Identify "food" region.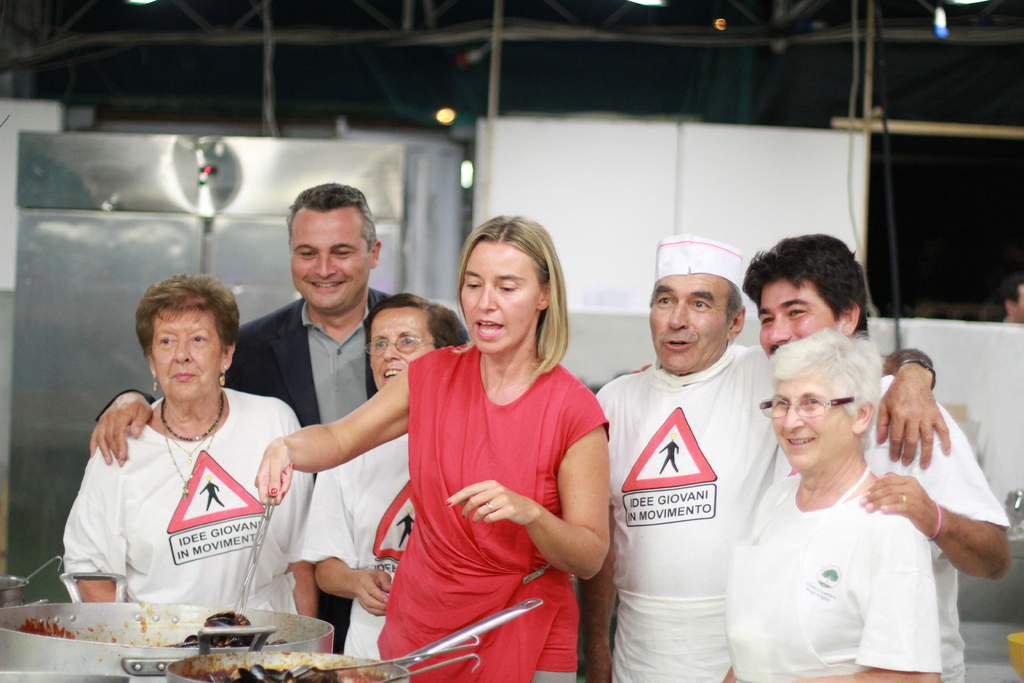
Region: {"left": 211, "top": 664, "right": 333, "bottom": 679}.
